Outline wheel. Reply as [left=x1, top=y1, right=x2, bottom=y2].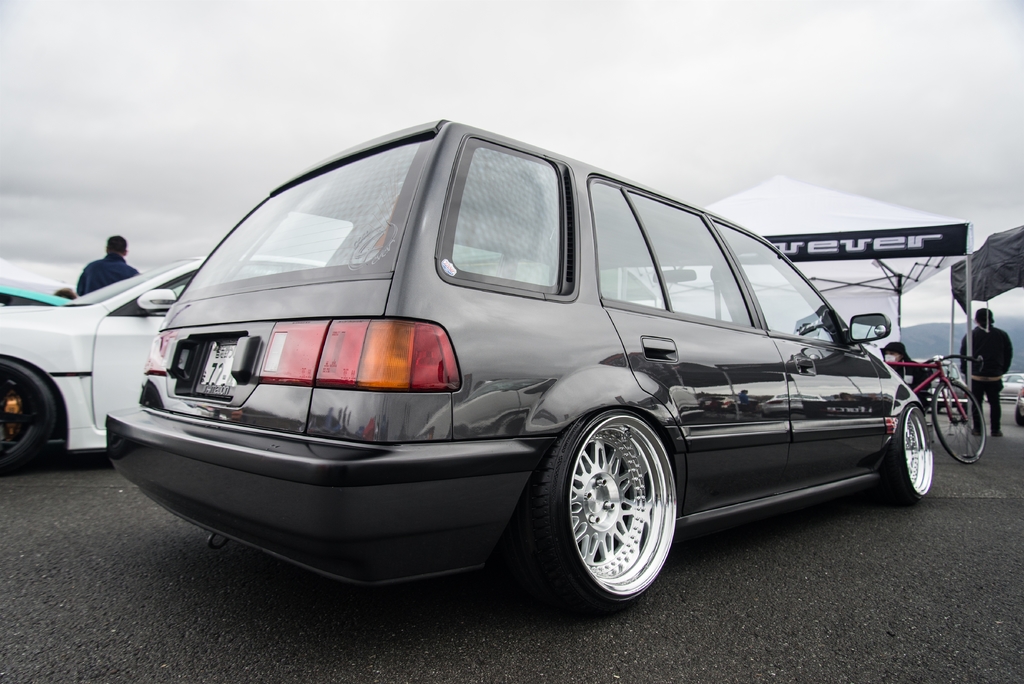
[left=543, top=399, right=683, bottom=610].
